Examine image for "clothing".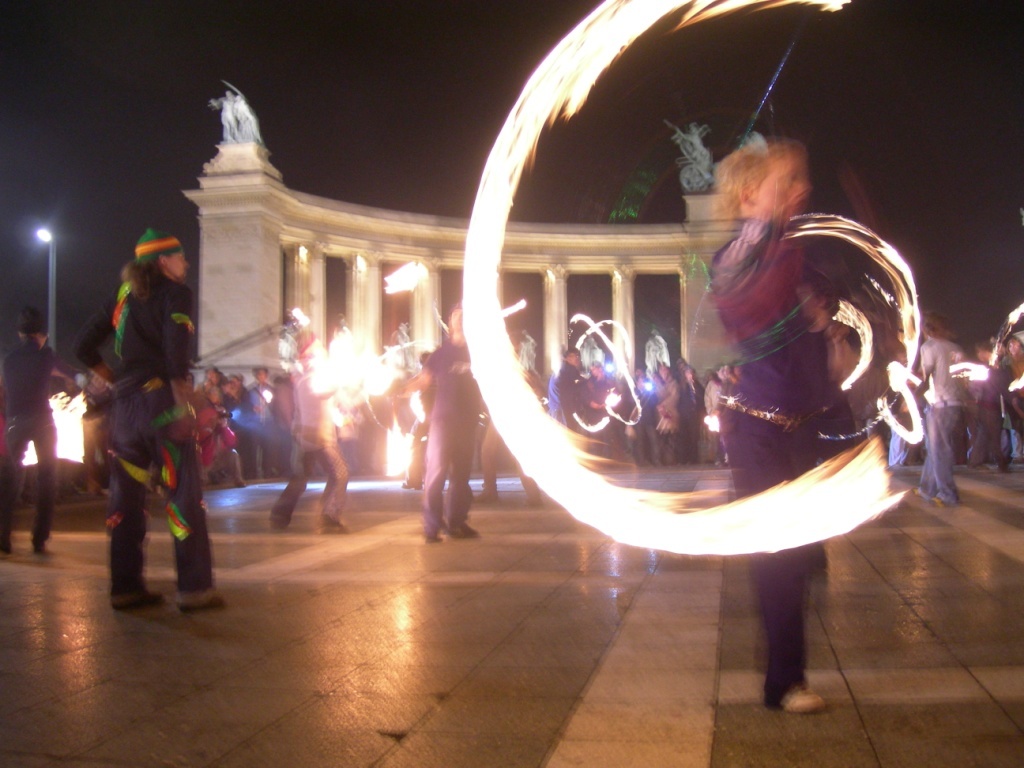
Examination result: crop(677, 384, 711, 471).
